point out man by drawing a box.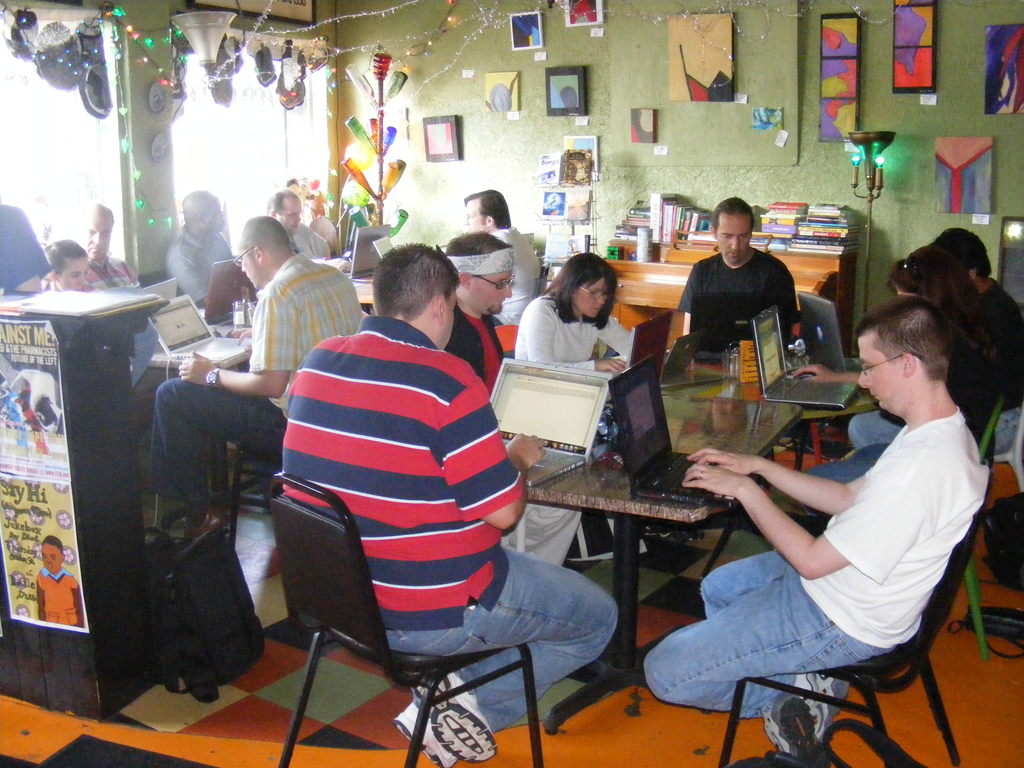
<bbox>641, 296, 1004, 767</bbox>.
